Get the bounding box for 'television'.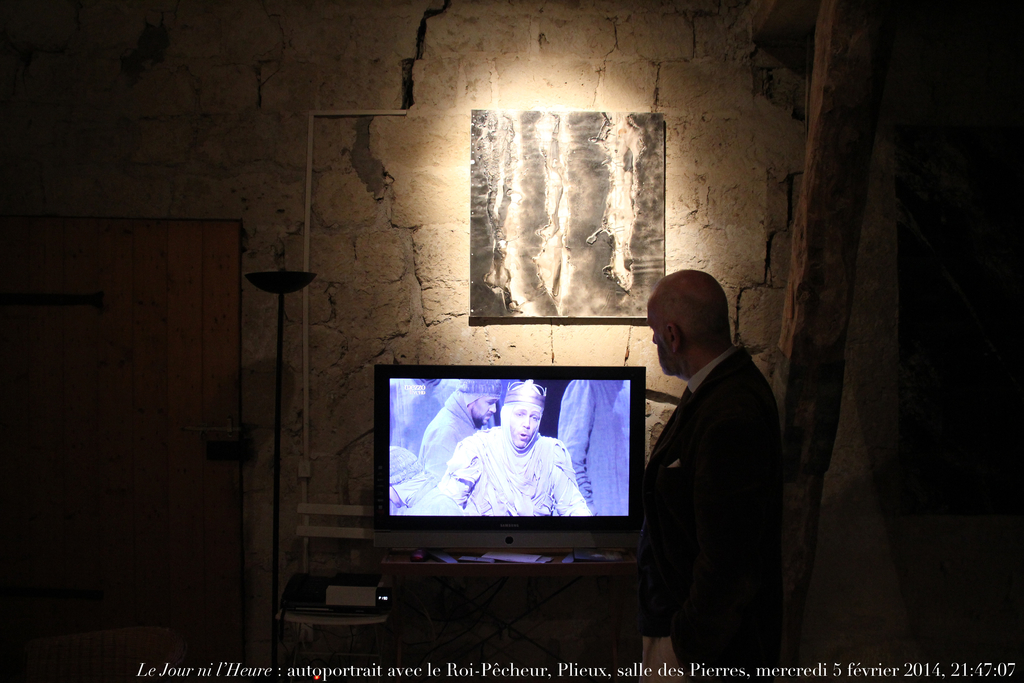
{"x1": 372, "y1": 363, "x2": 645, "y2": 562}.
